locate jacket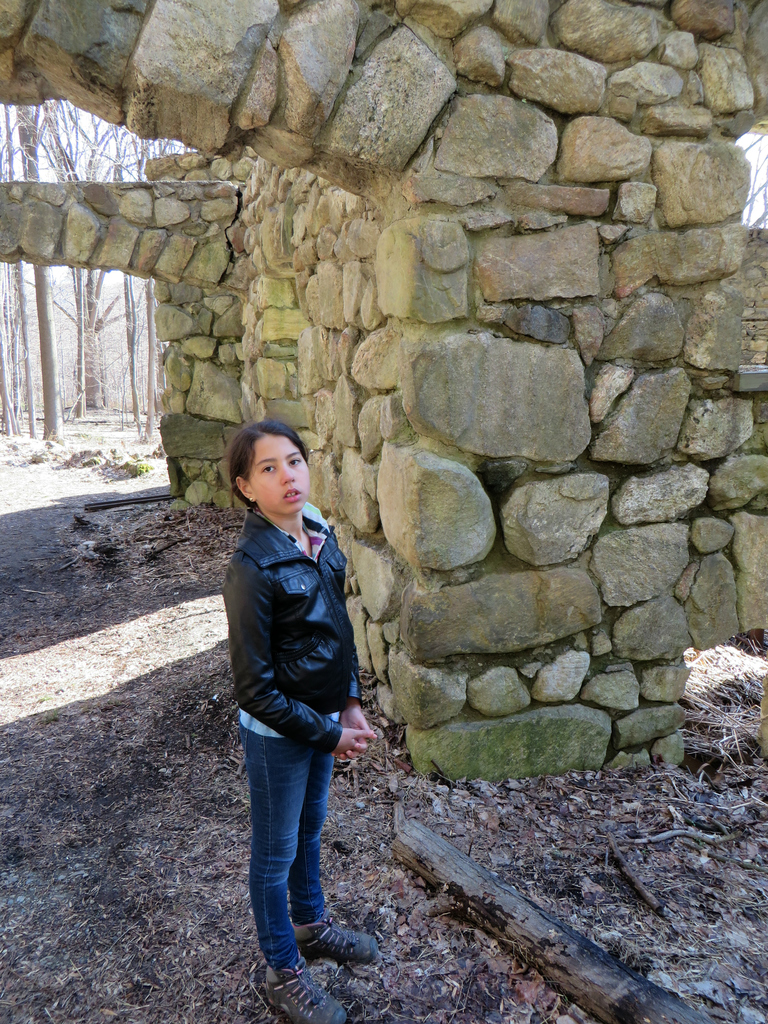
[left=220, top=474, right=362, bottom=781]
